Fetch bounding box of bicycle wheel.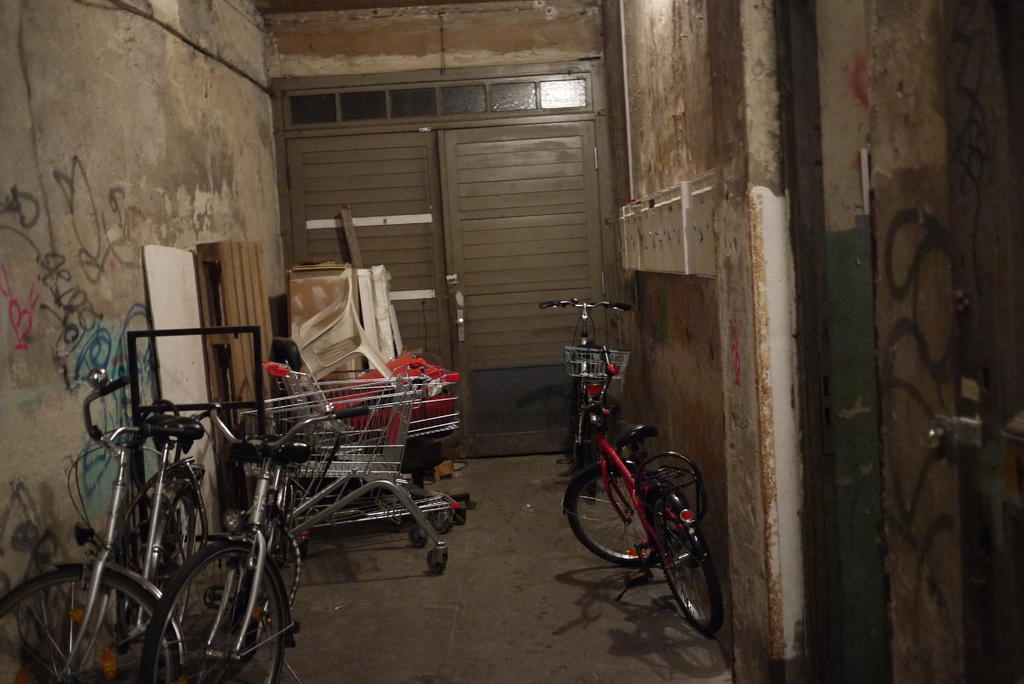
Bbox: (x1=0, y1=562, x2=185, y2=683).
